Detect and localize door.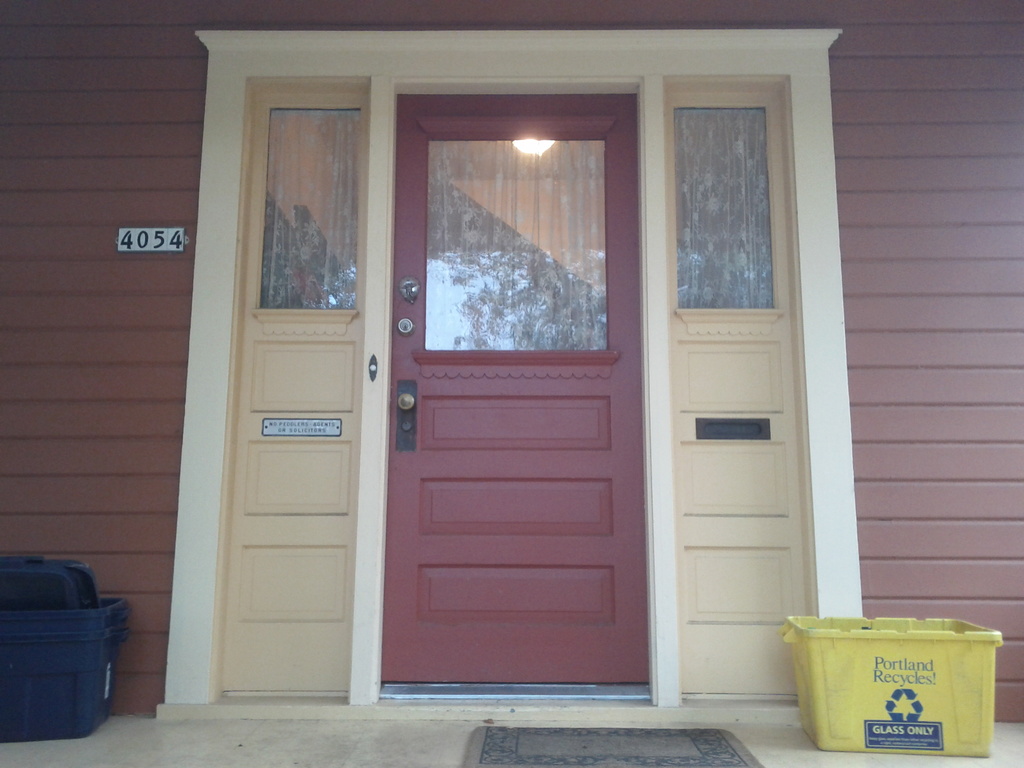
Localized at [left=383, top=94, right=647, bottom=680].
